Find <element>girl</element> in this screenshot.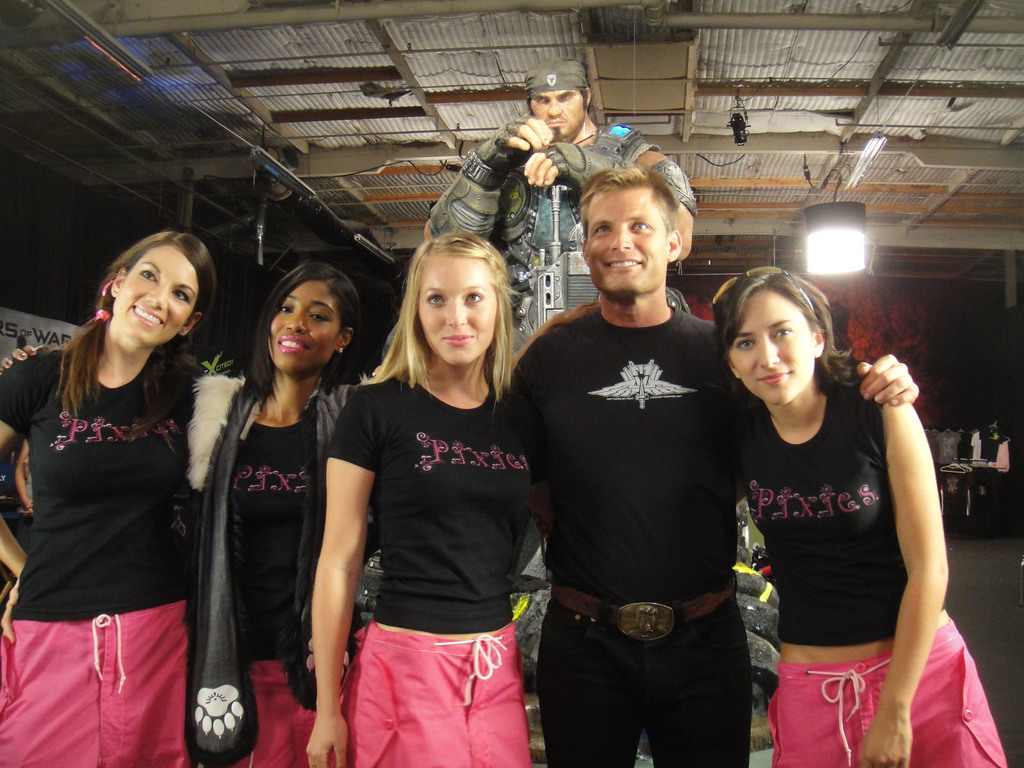
The bounding box for <element>girl</element> is x1=0 y1=228 x2=209 y2=767.
